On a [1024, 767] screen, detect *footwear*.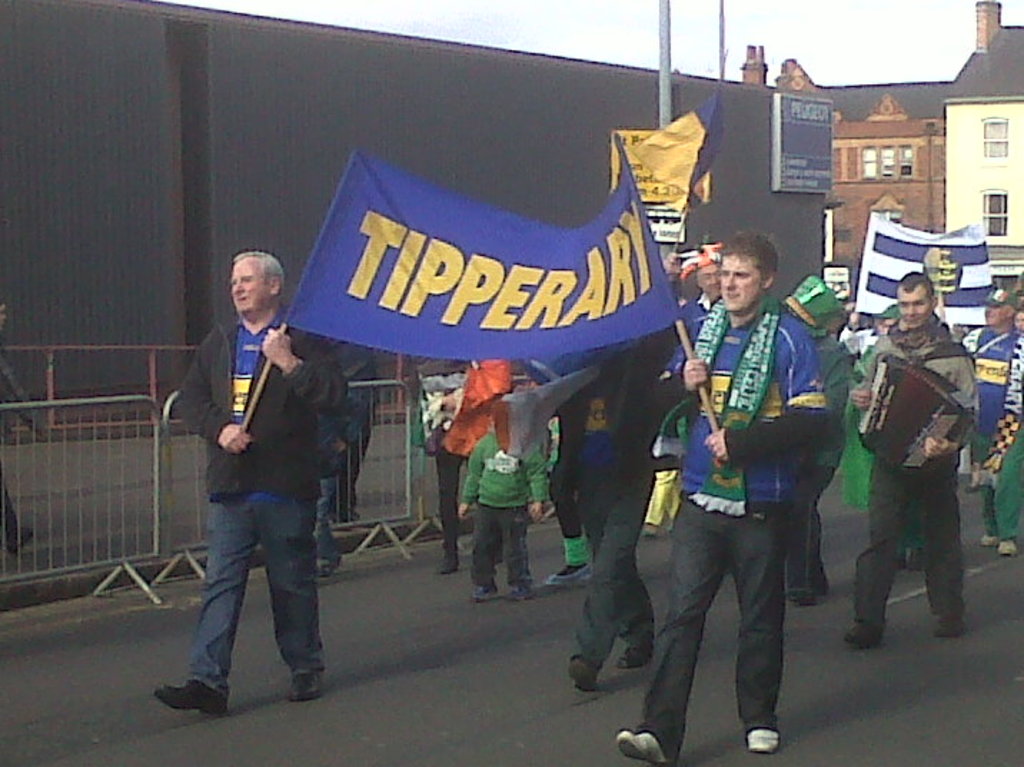
(641,522,656,539).
